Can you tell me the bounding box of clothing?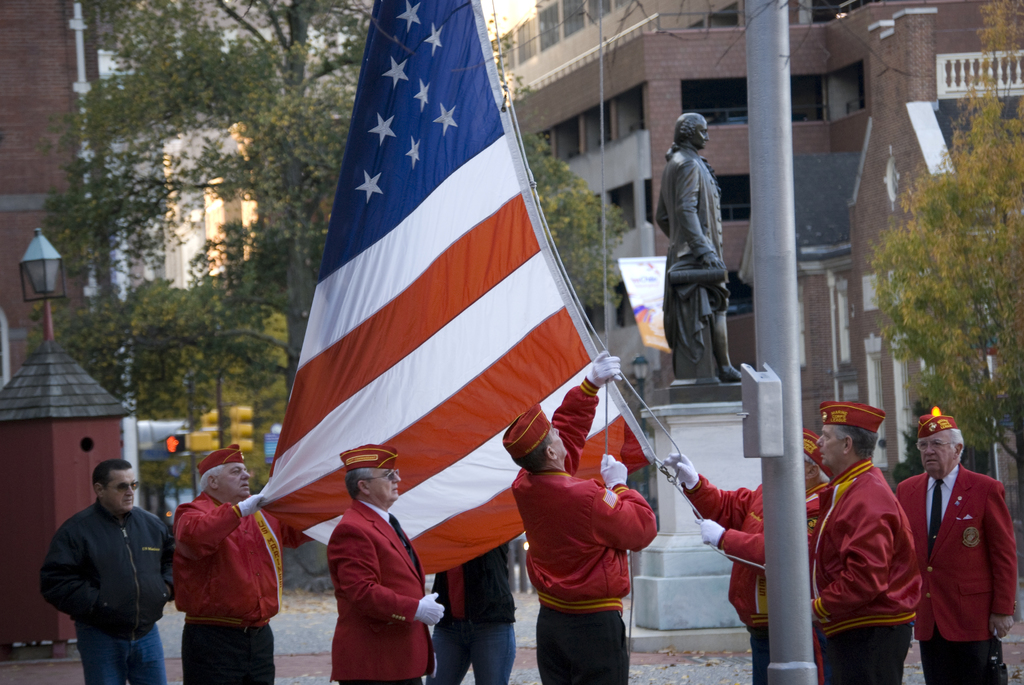
Rect(819, 620, 917, 684).
